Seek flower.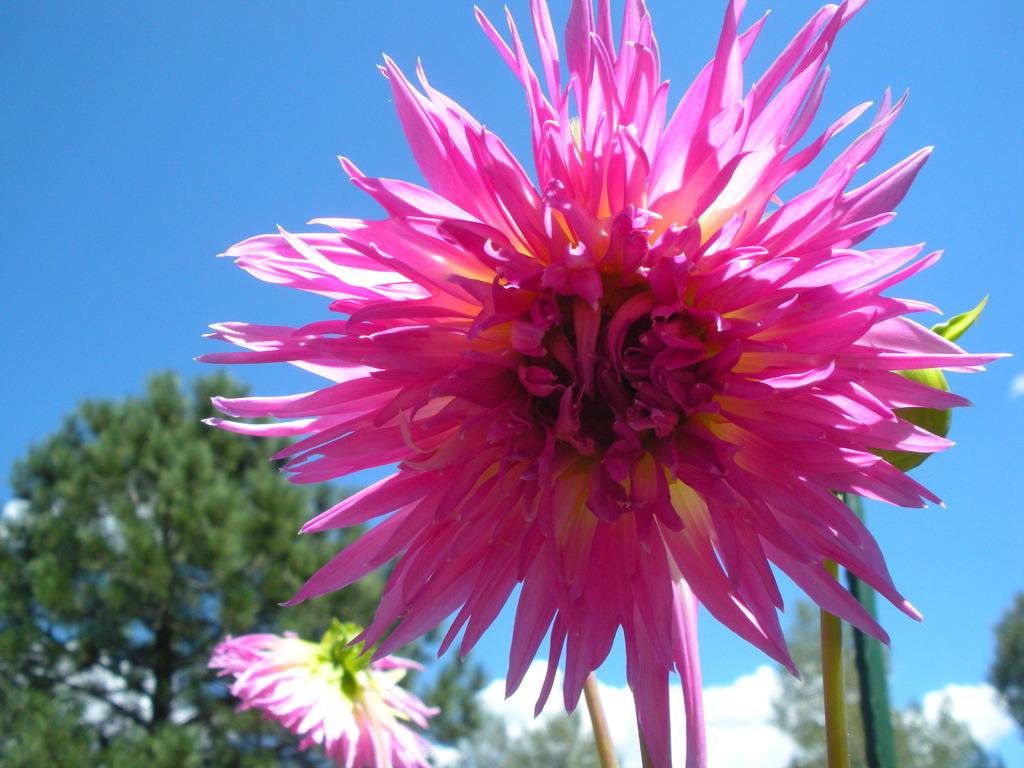
(163,32,1007,743).
